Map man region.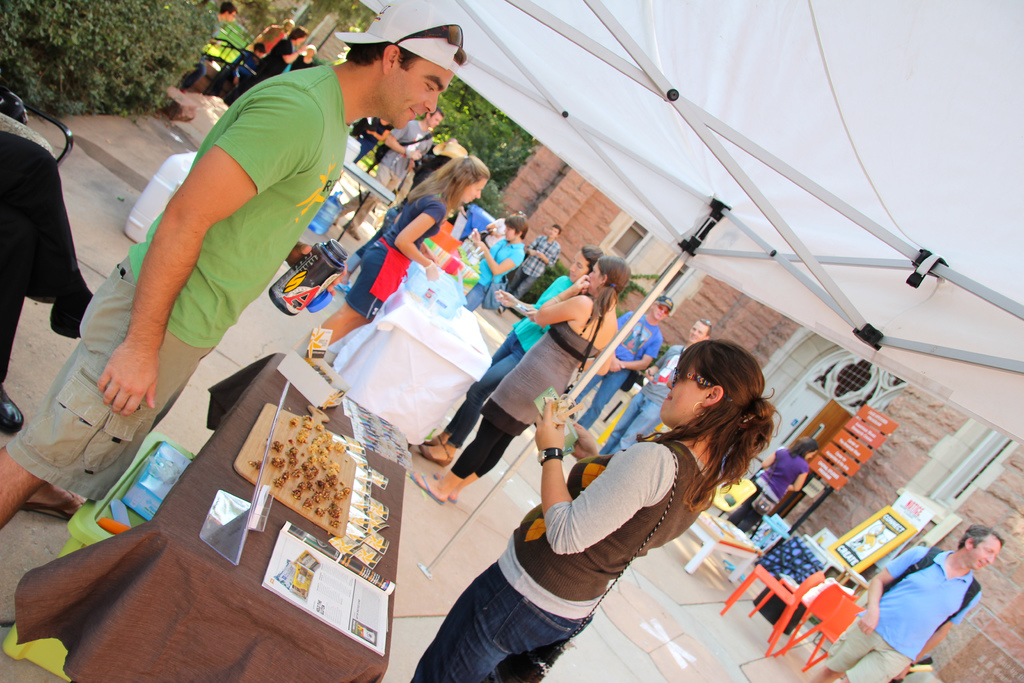
Mapped to 0:0:472:534.
